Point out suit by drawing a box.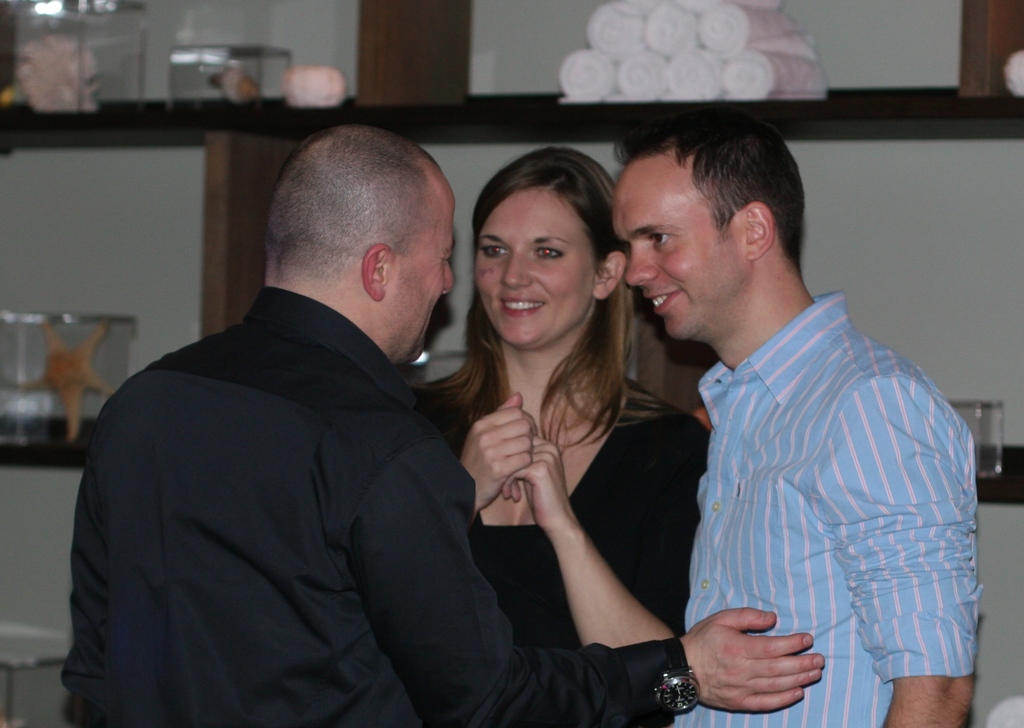
region(108, 190, 678, 709).
